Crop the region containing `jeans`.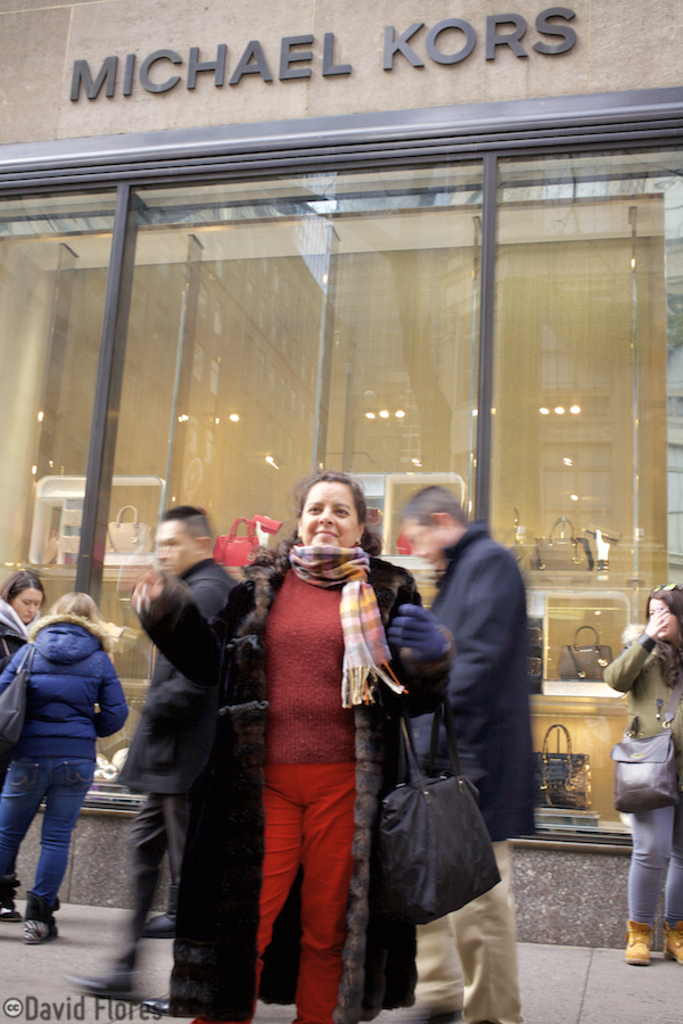
Crop region: 405 852 526 1023.
